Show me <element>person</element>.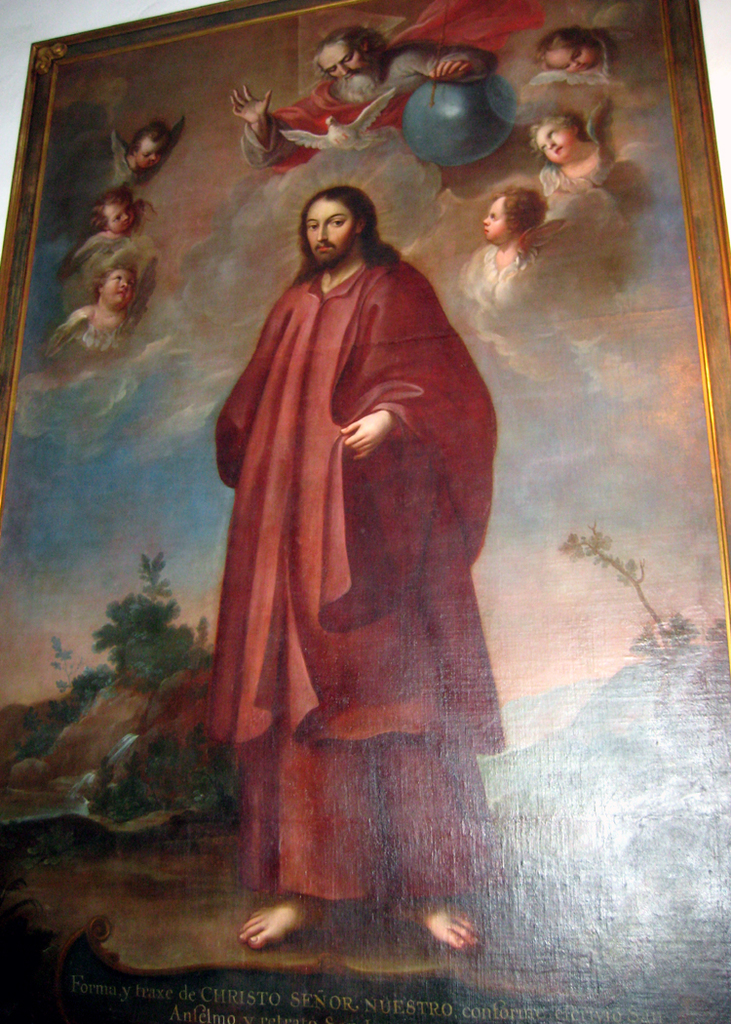
<element>person</element> is here: {"left": 113, "top": 113, "right": 195, "bottom": 187}.
